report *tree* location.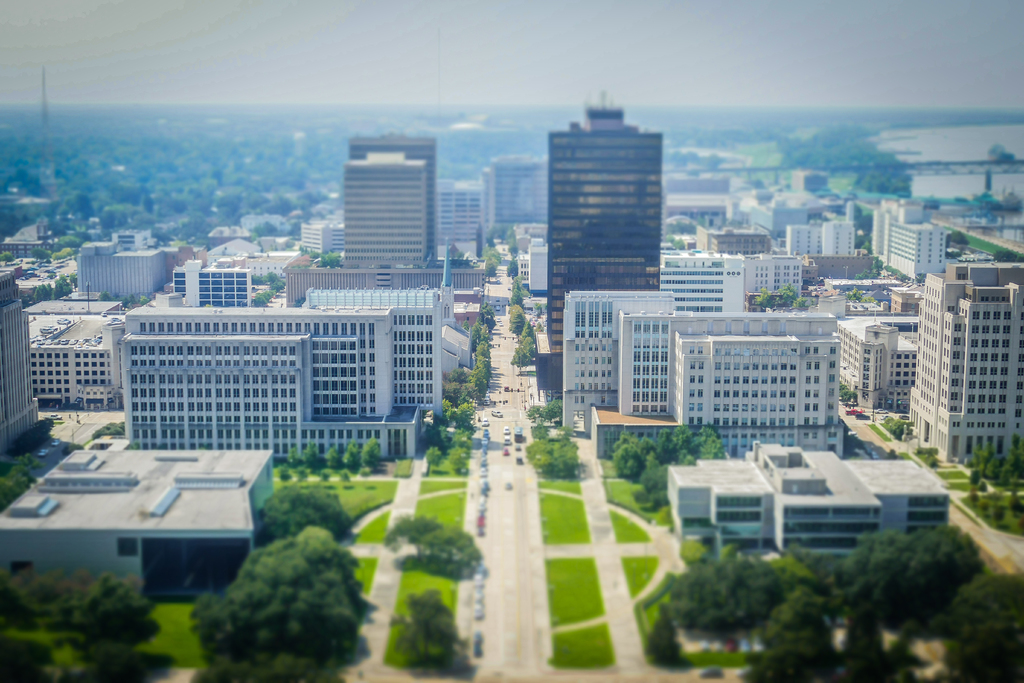
Report: pyautogui.locateOnScreen(0, 456, 35, 499).
